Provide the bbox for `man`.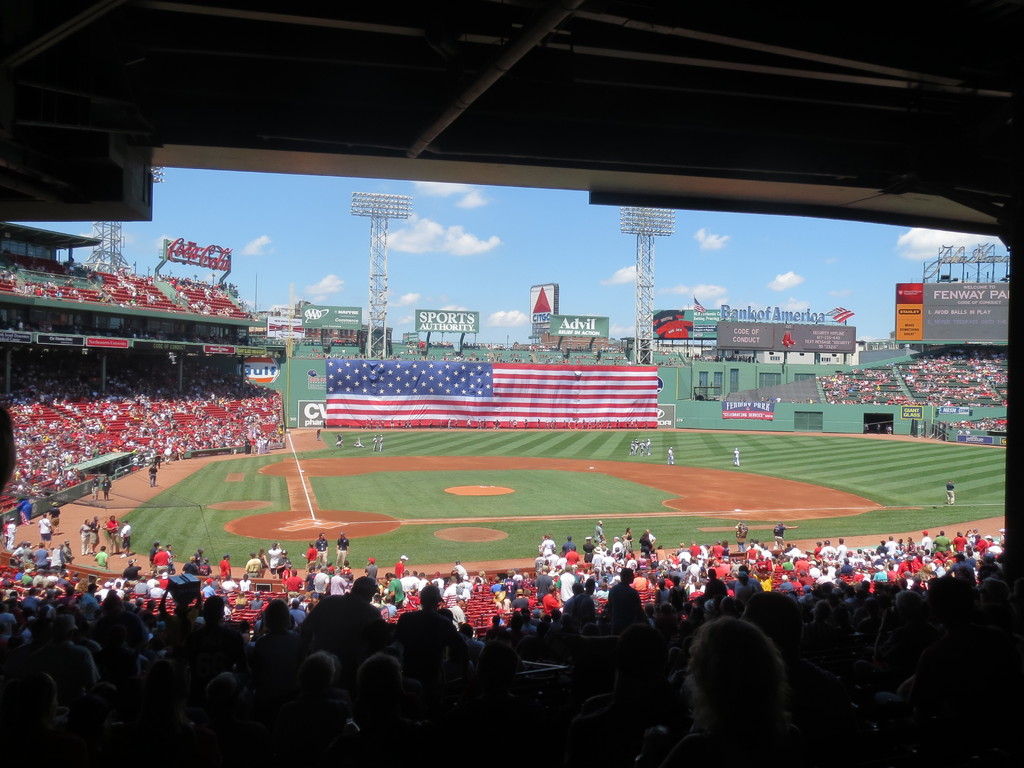
[336, 531, 349, 569].
